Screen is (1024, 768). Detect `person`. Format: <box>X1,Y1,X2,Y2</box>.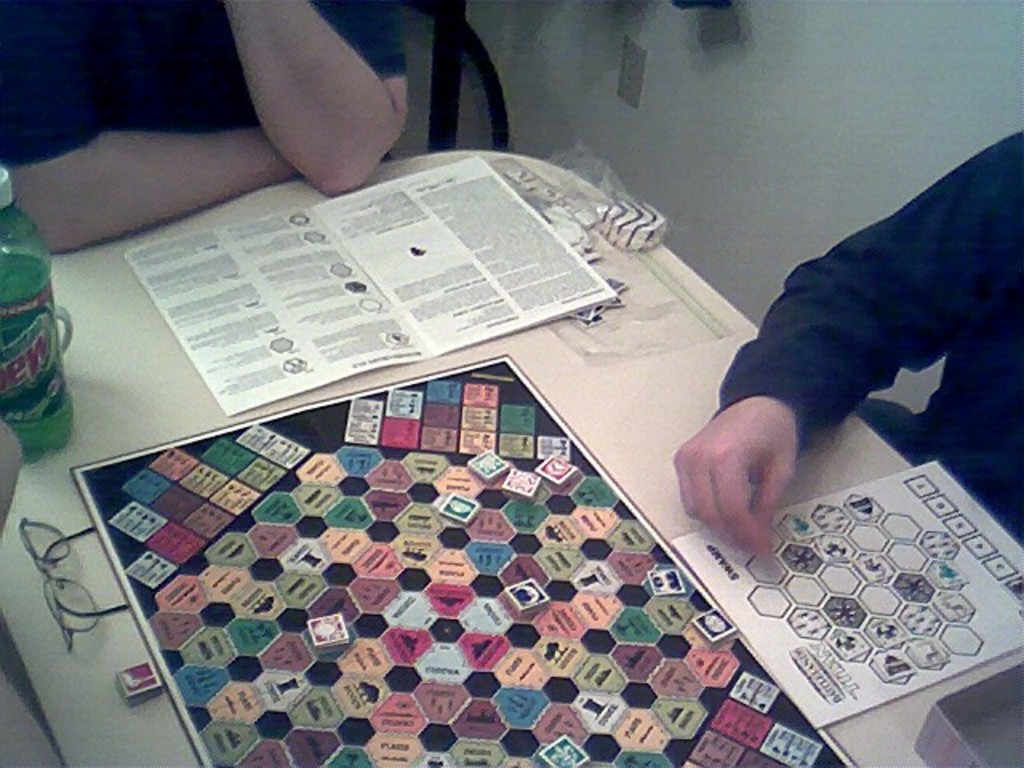
<box>0,0,416,262</box>.
